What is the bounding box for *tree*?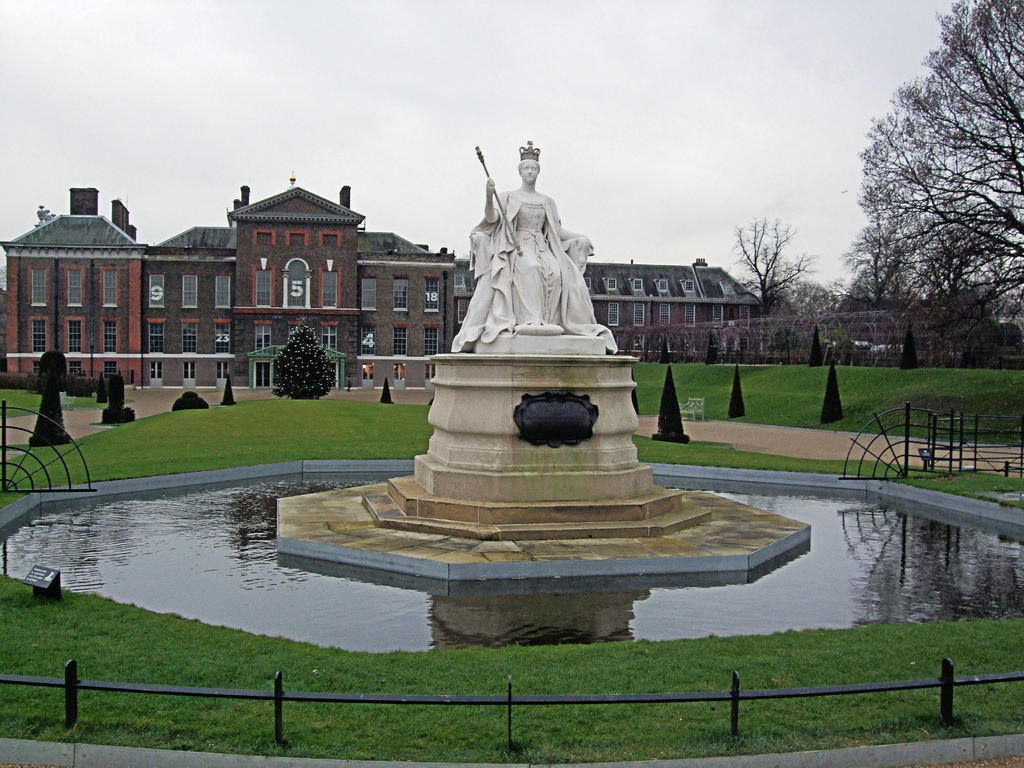
[0,369,42,396].
